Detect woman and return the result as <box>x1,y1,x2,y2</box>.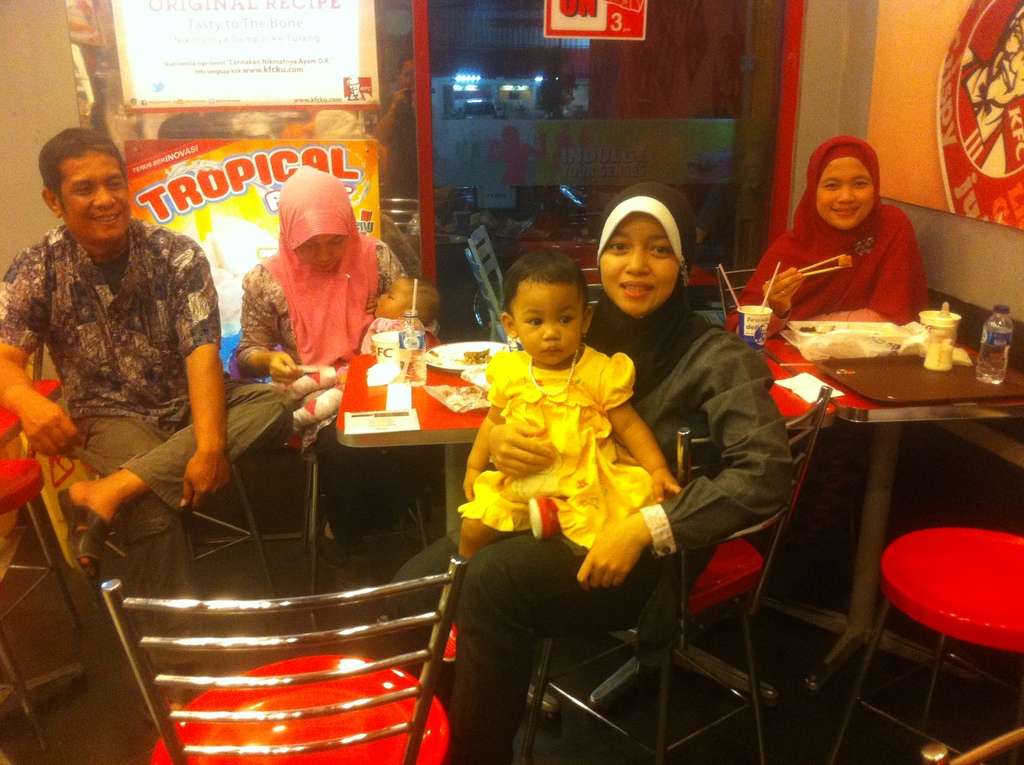
<box>751,130,941,355</box>.
